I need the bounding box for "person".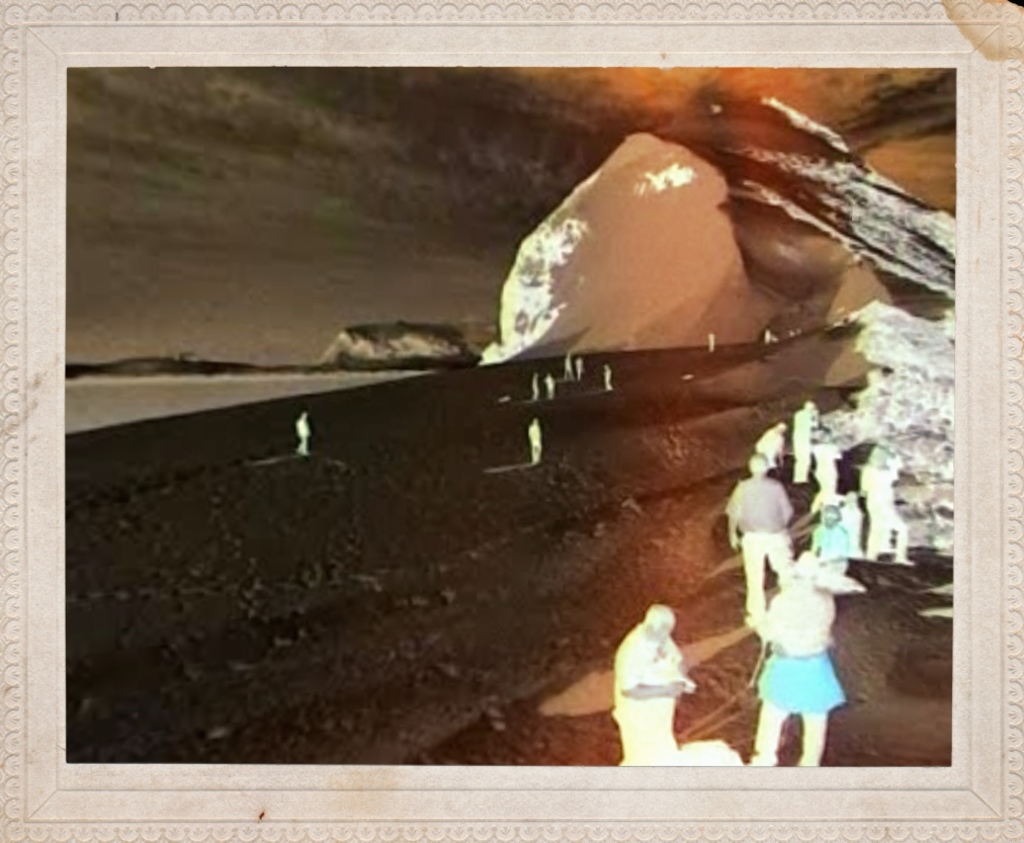
Here it is: left=757, top=423, right=786, bottom=466.
